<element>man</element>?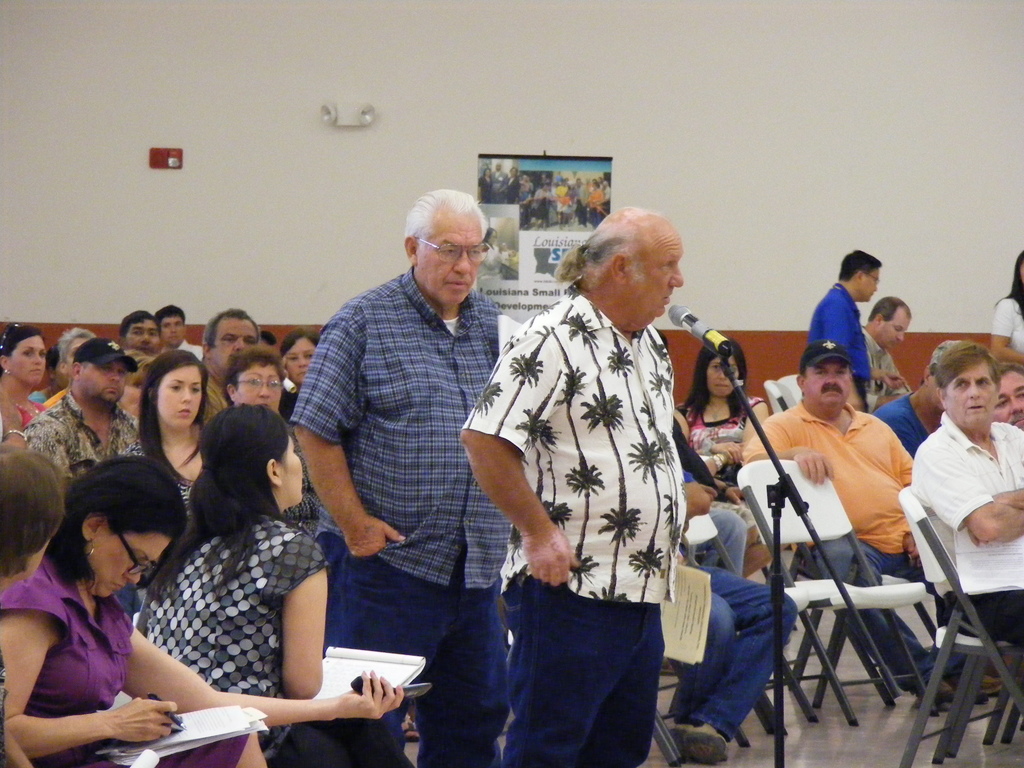
crop(737, 341, 969, 716)
